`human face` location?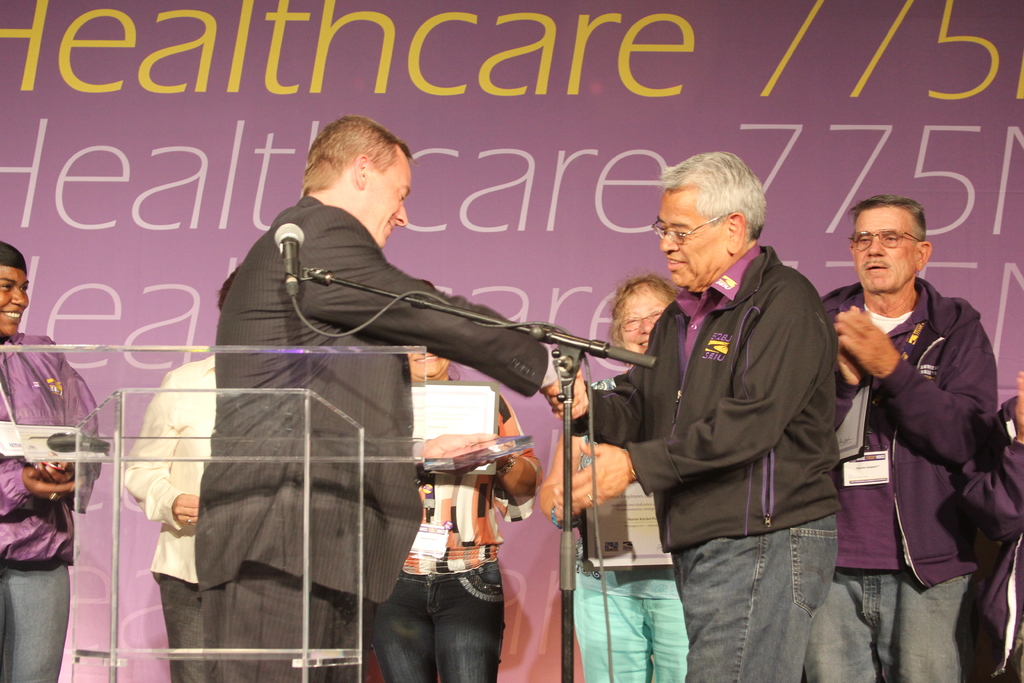
pyautogui.locateOnScreen(623, 293, 670, 353)
